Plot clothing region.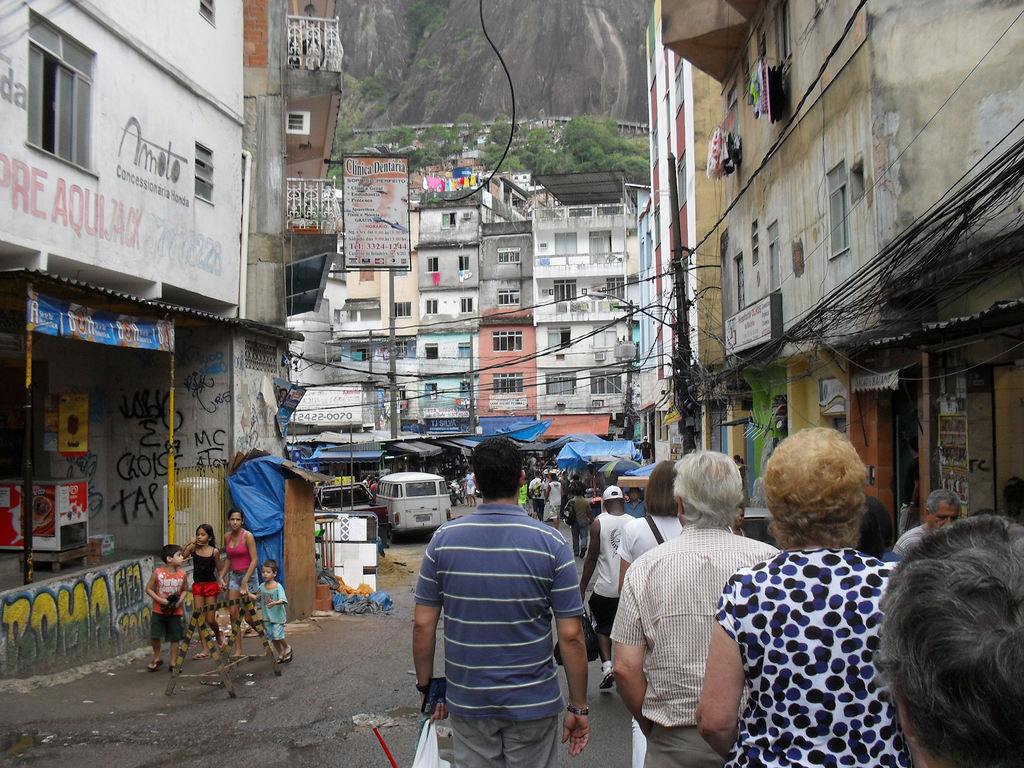
Plotted at crop(148, 564, 187, 637).
